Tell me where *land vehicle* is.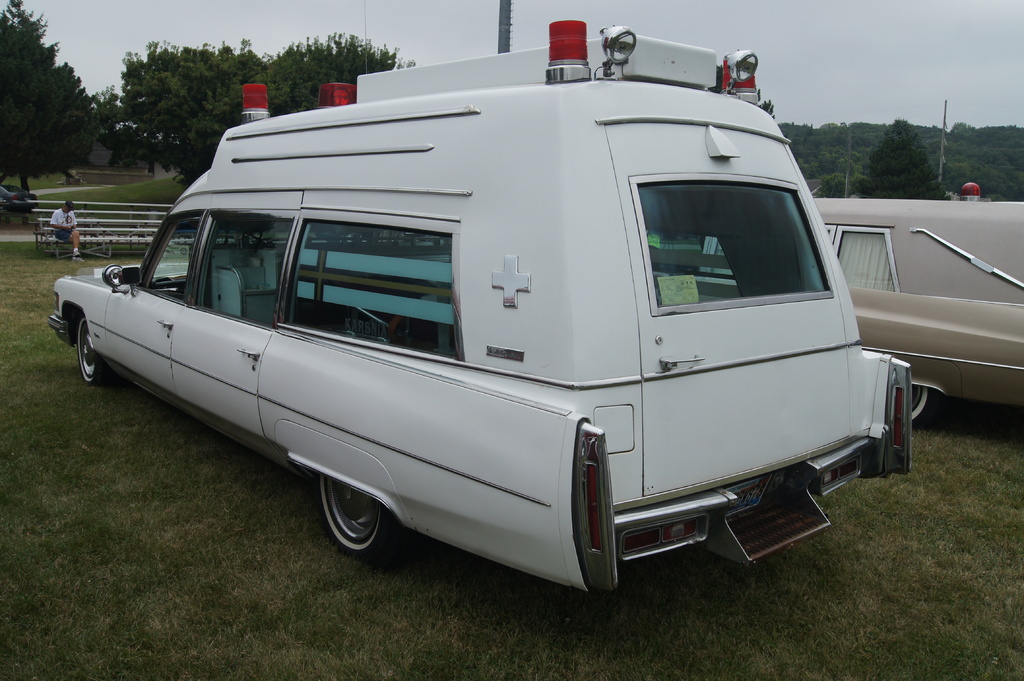
*land vehicle* is at bbox=[803, 186, 1023, 433].
